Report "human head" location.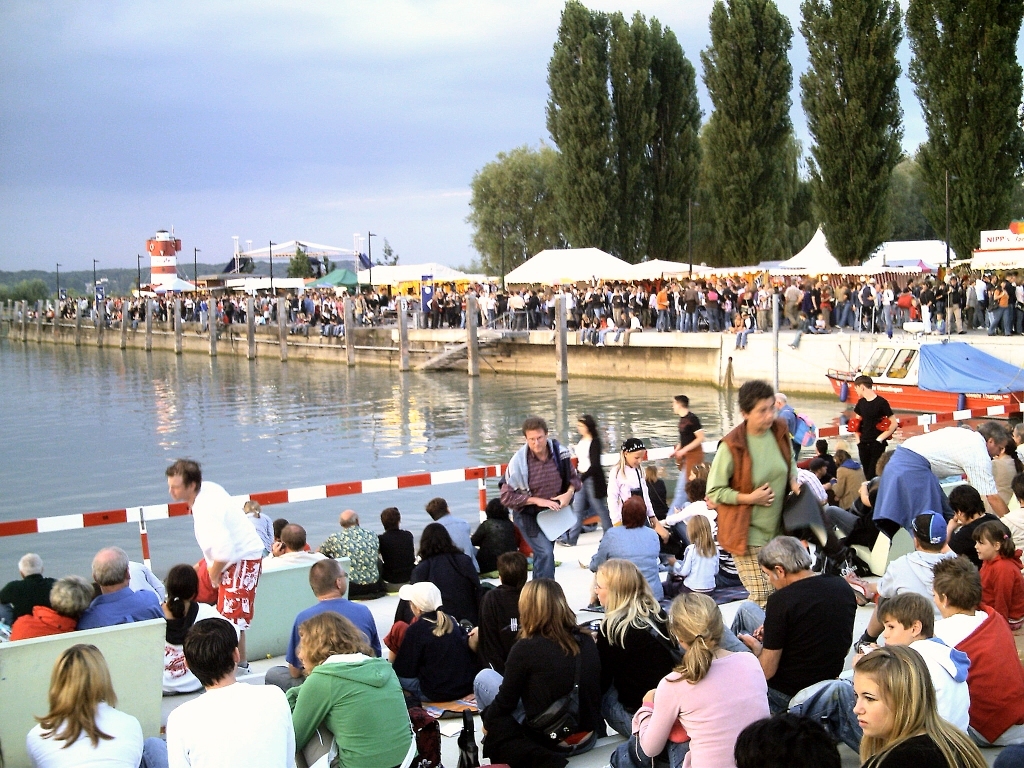
Report: (left=773, top=391, right=788, bottom=409).
